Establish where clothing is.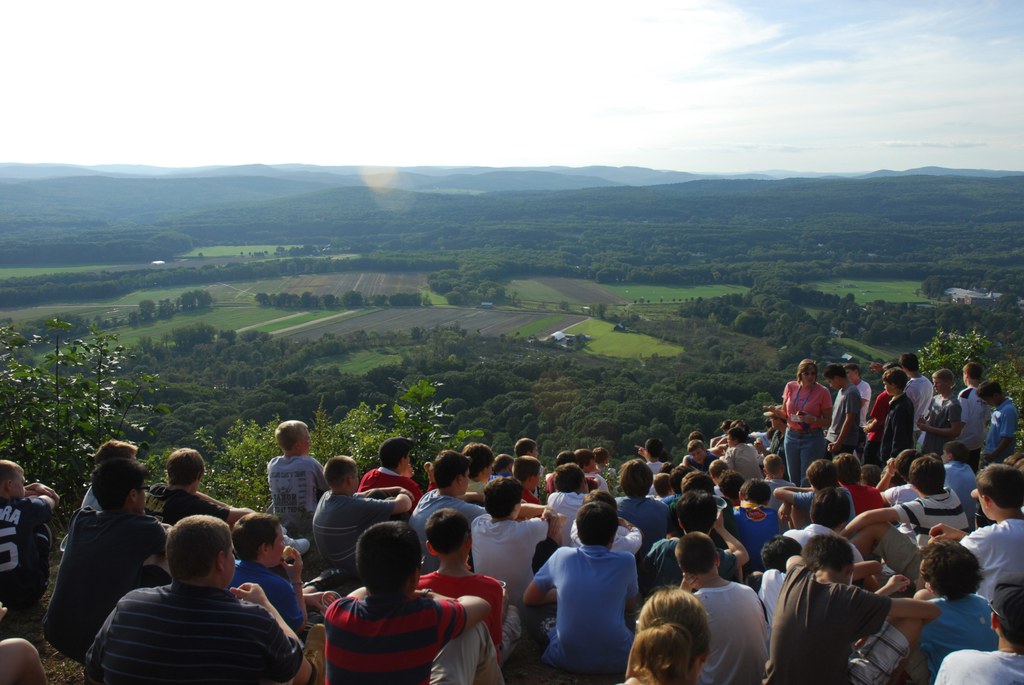
Established at <region>854, 381, 874, 426</region>.
